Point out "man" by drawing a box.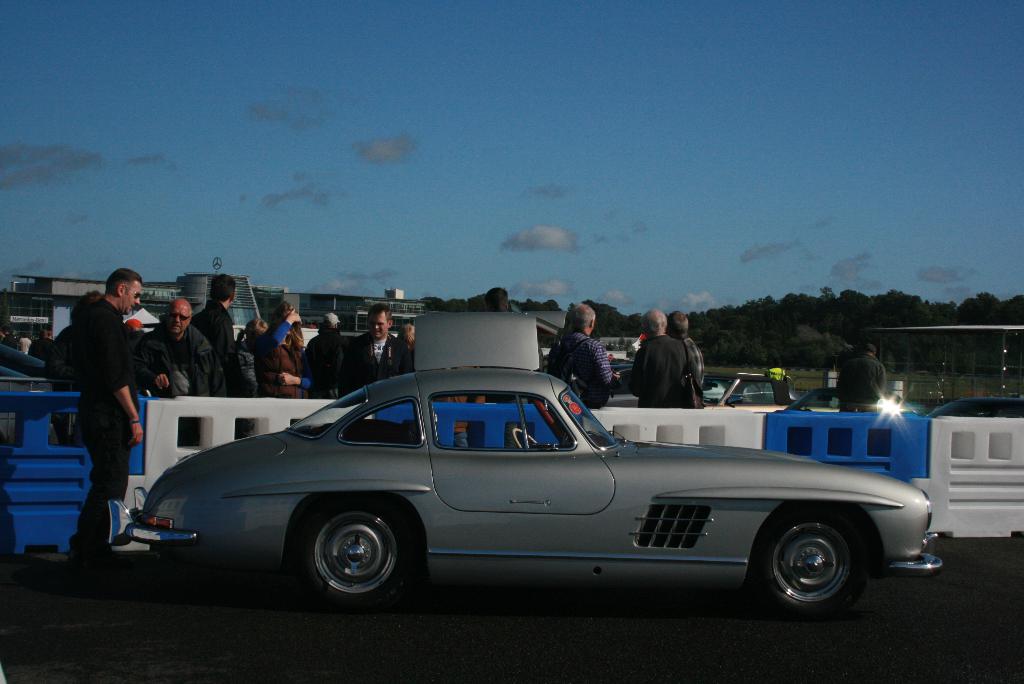
pyautogui.locateOnScreen(193, 268, 230, 394).
